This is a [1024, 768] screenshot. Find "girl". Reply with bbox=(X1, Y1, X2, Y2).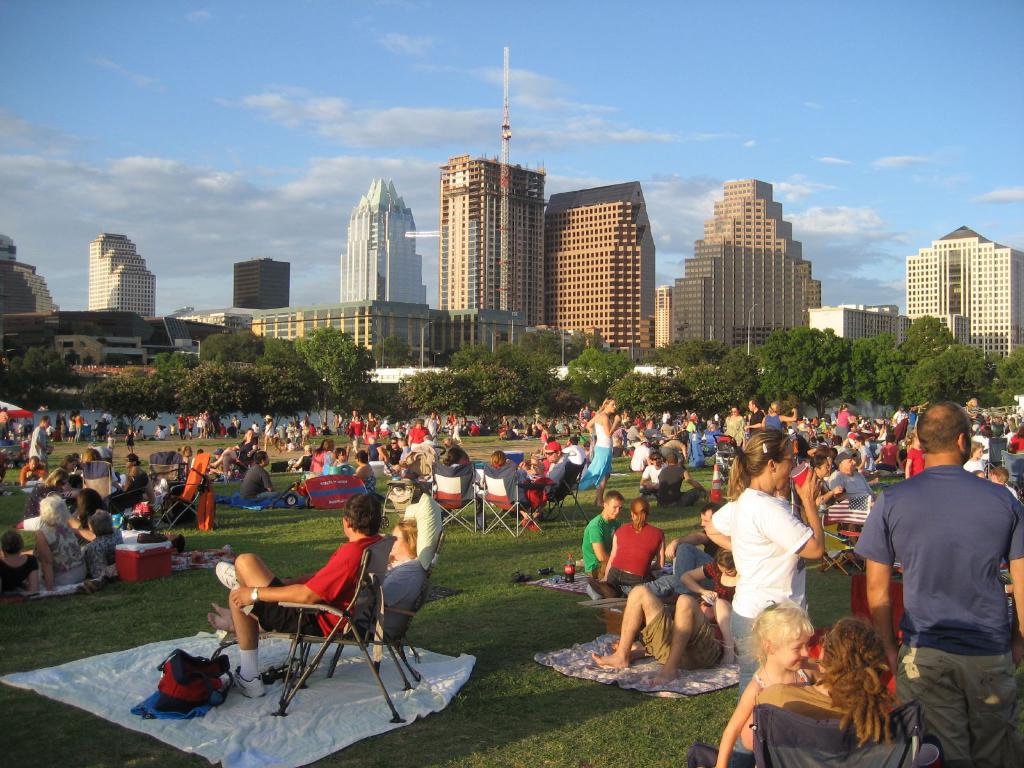
bbox=(872, 435, 910, 472).
